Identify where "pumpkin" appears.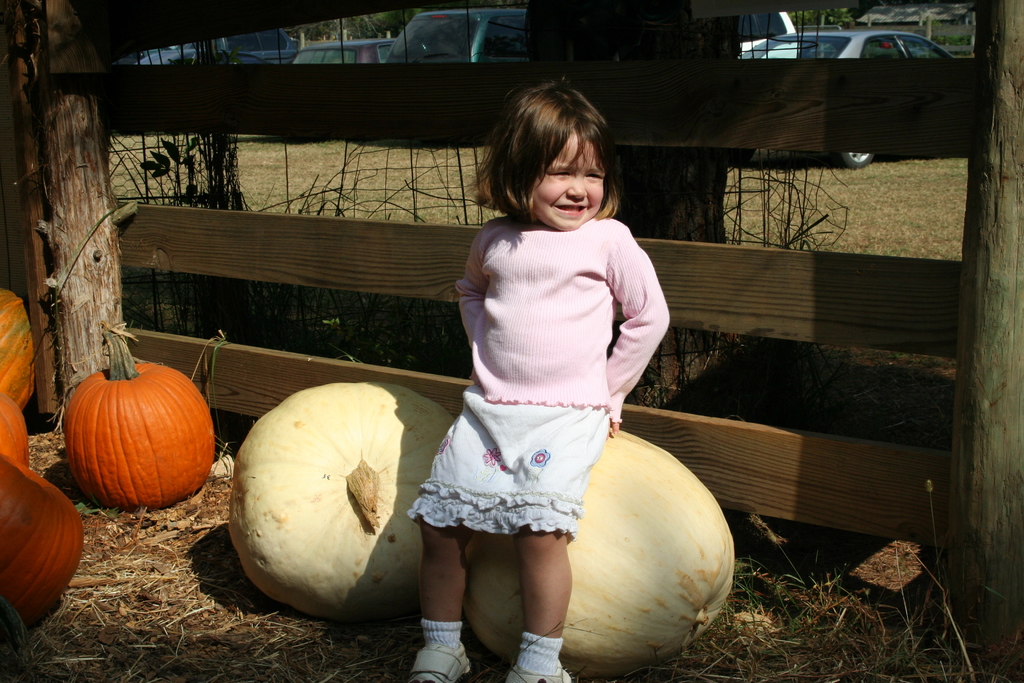
Appears at box(0, 388, 30, 463).
